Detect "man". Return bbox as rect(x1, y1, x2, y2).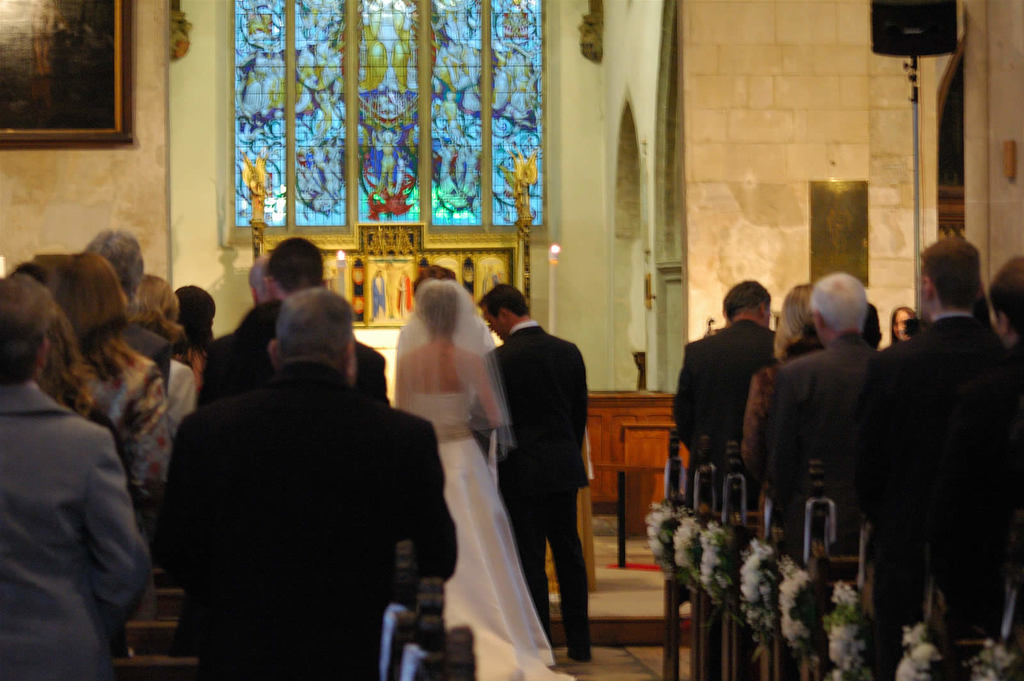
rect(198, 242, 394, 404).
